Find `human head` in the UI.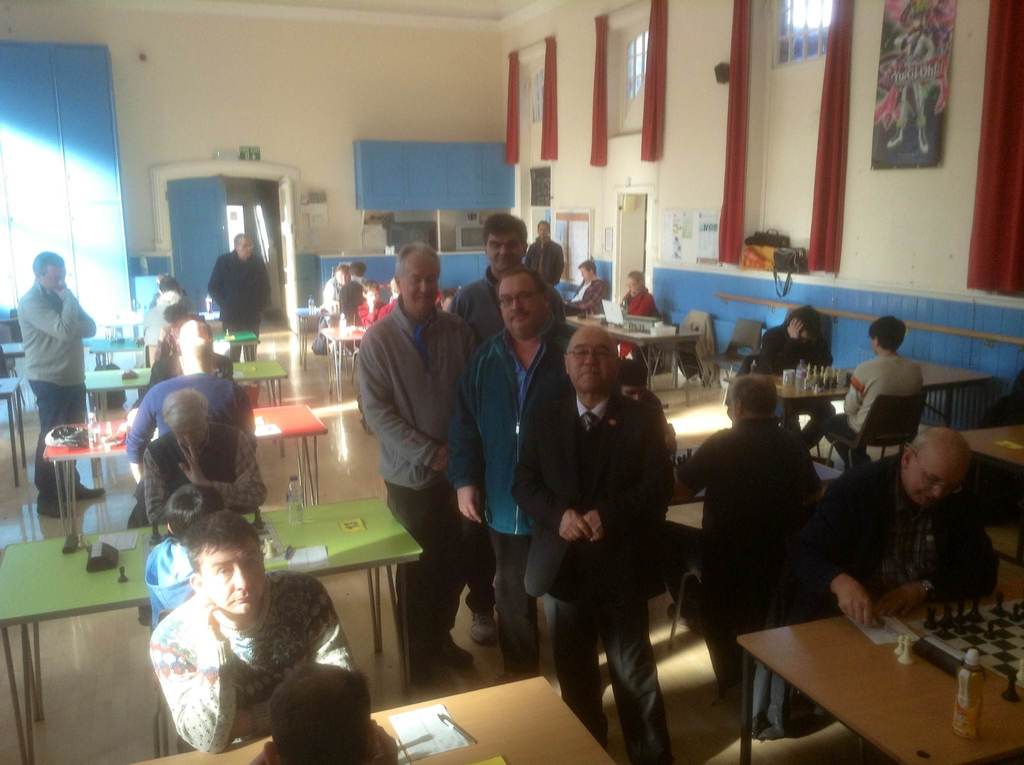
UI element at (left=493, top=267, right=556, bottom=340).
